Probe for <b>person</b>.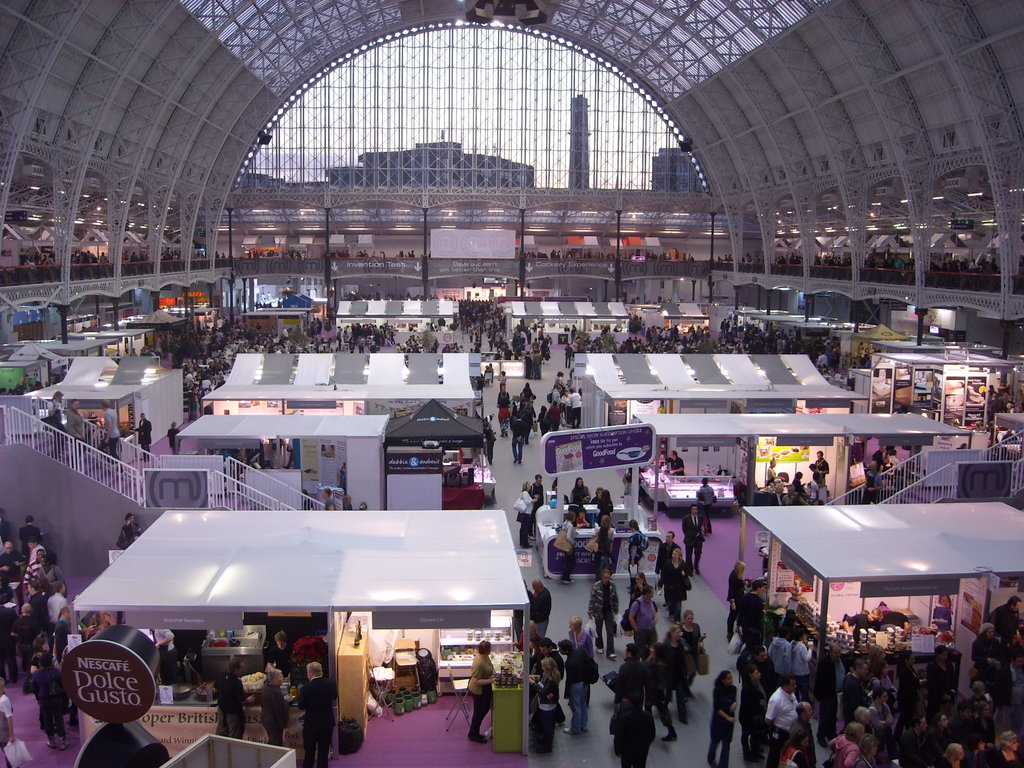
Probe result: box(336, 326, 344, 351).
